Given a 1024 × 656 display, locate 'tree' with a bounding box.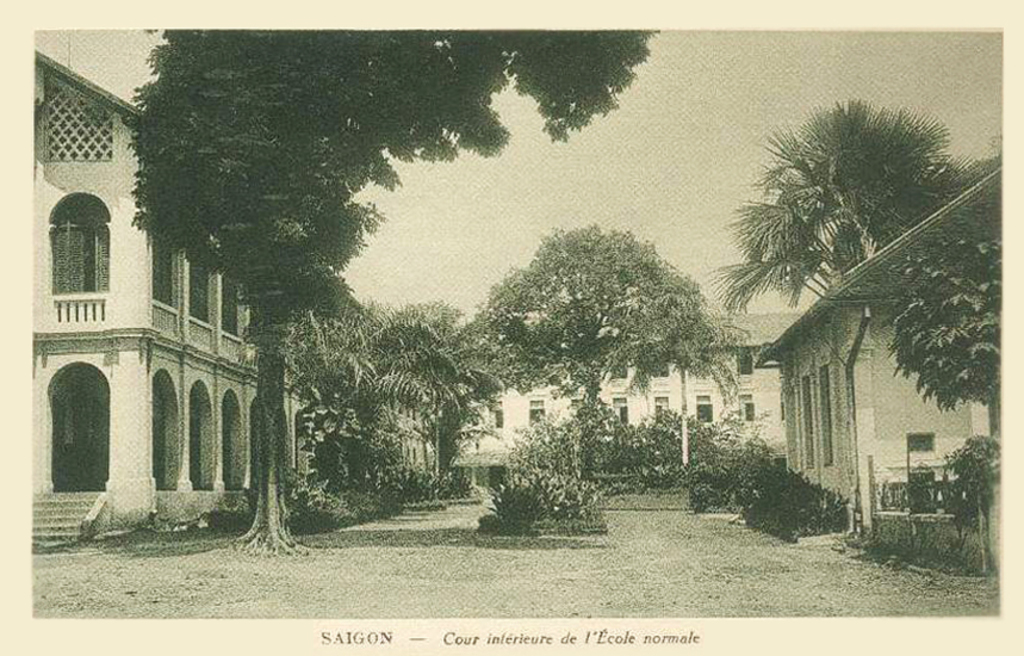
Located: 131, 26, 662, 553.
